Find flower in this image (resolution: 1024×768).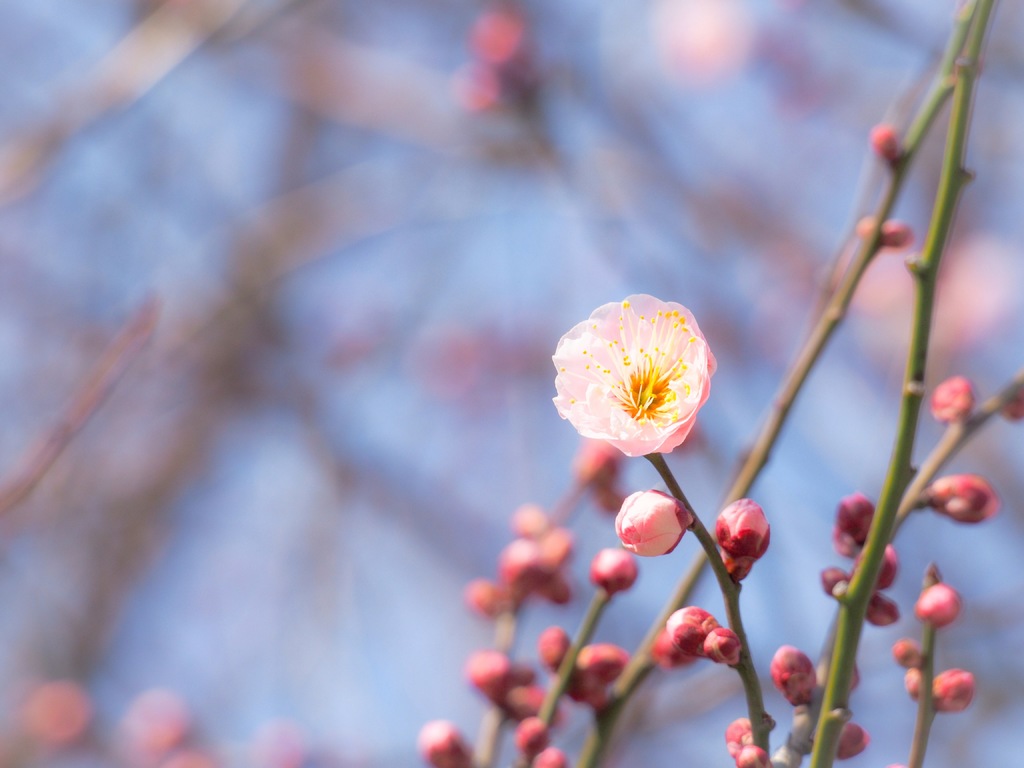
{"x1": 927, "y1": 378, "x2": 975, "y2": 426}.
